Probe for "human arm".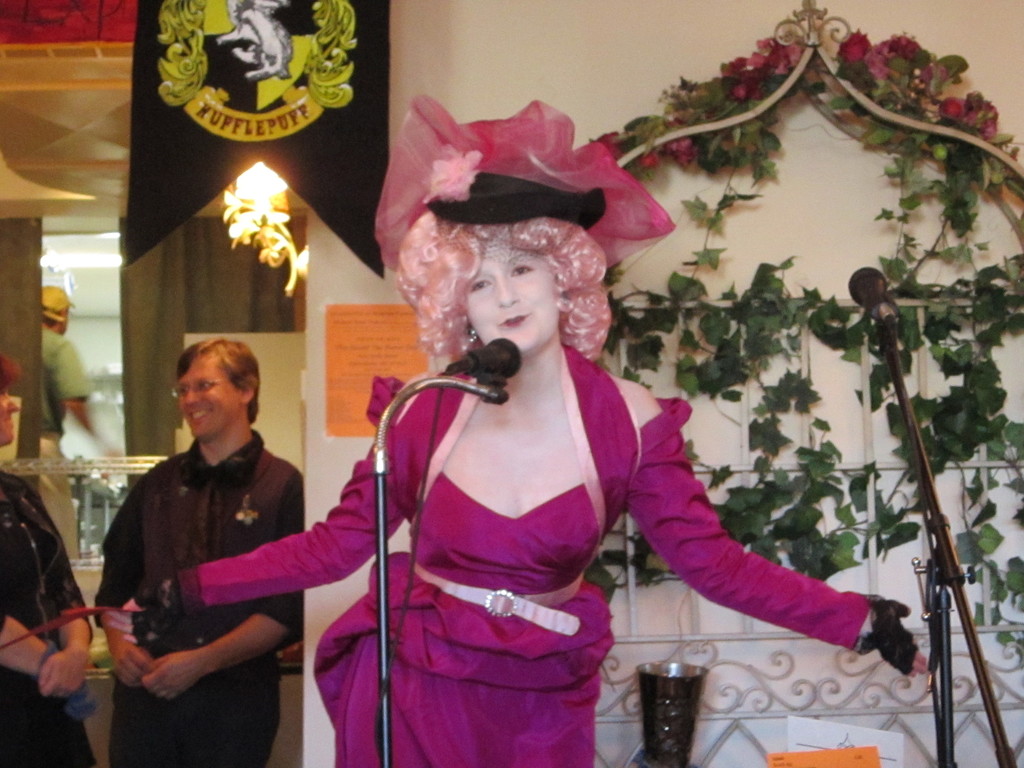
Probe result: (570, 392, 884, 682).
